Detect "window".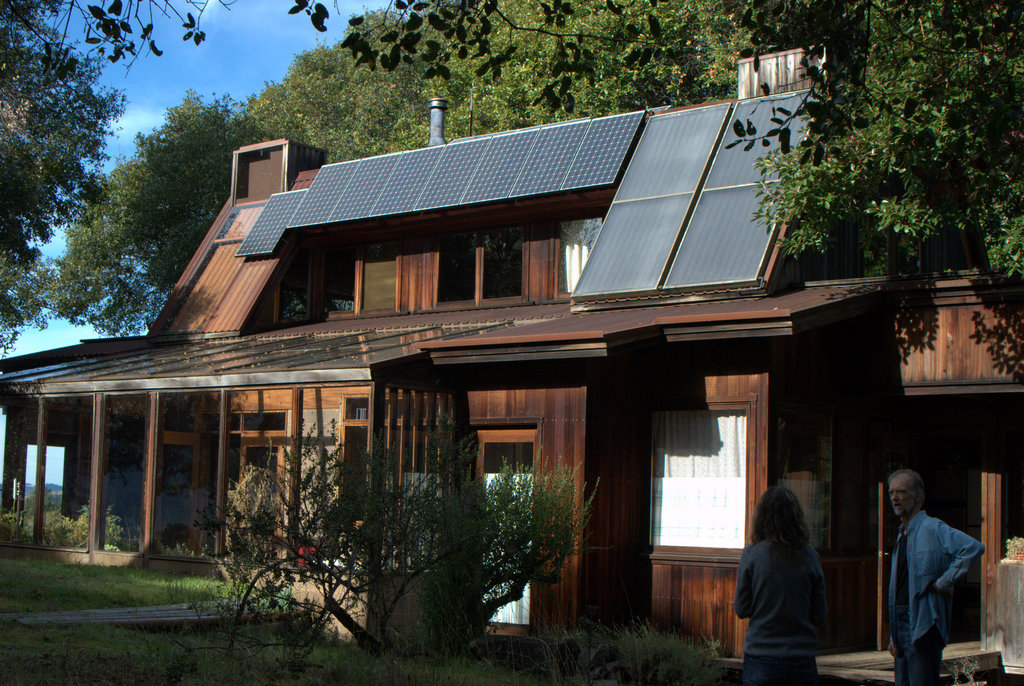
Detected at <box>428,235,529,315</box>.
